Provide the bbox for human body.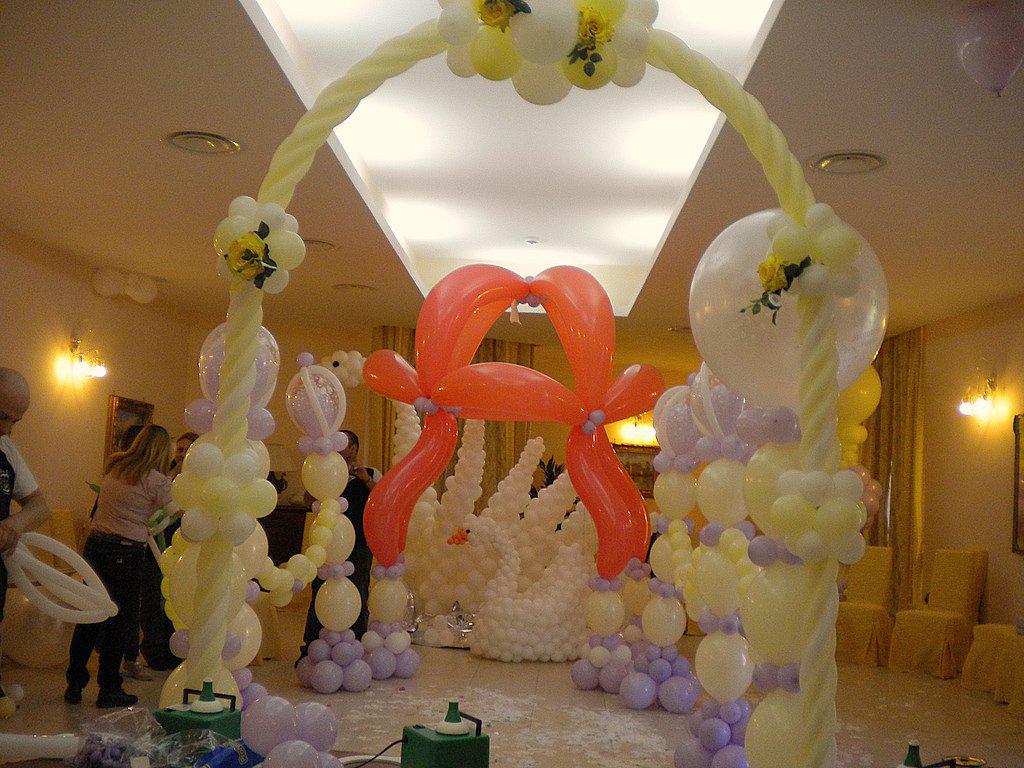
(1, 359, 48, 657).
